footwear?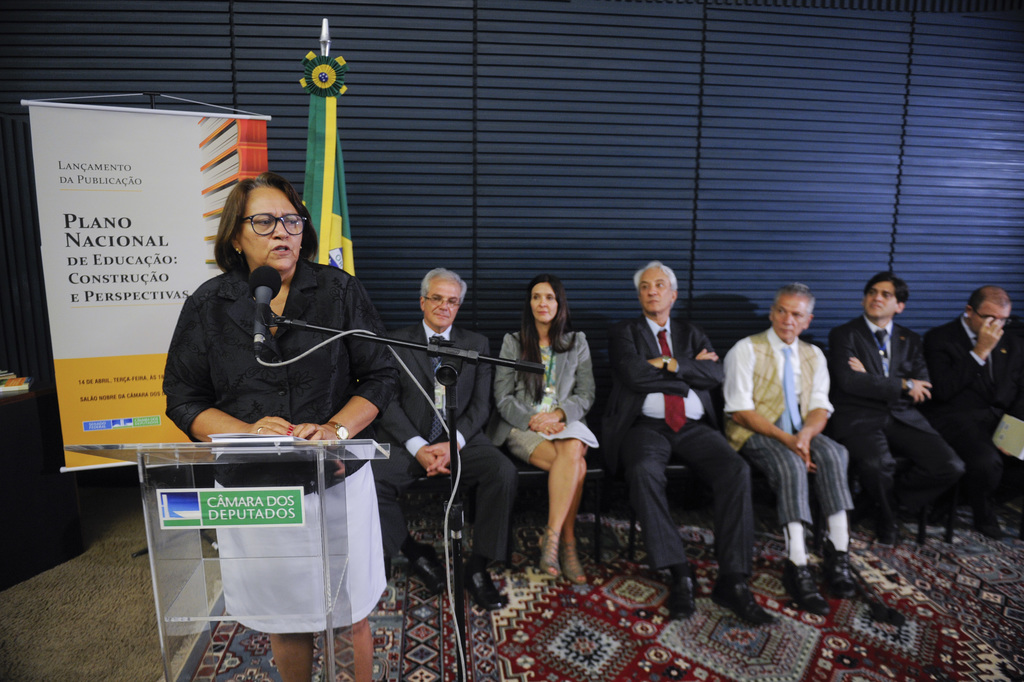
[left=537, top=522, right=567, bottom=584]
